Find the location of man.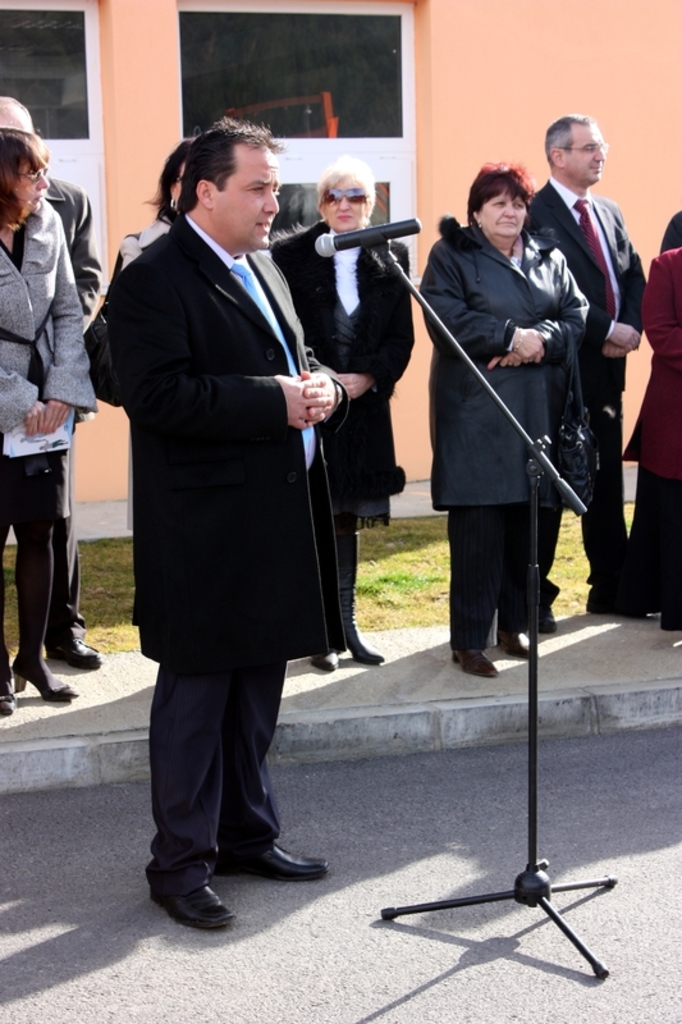
Location: pyautogui.locateOnScreen(104, 118, 348, 929).
